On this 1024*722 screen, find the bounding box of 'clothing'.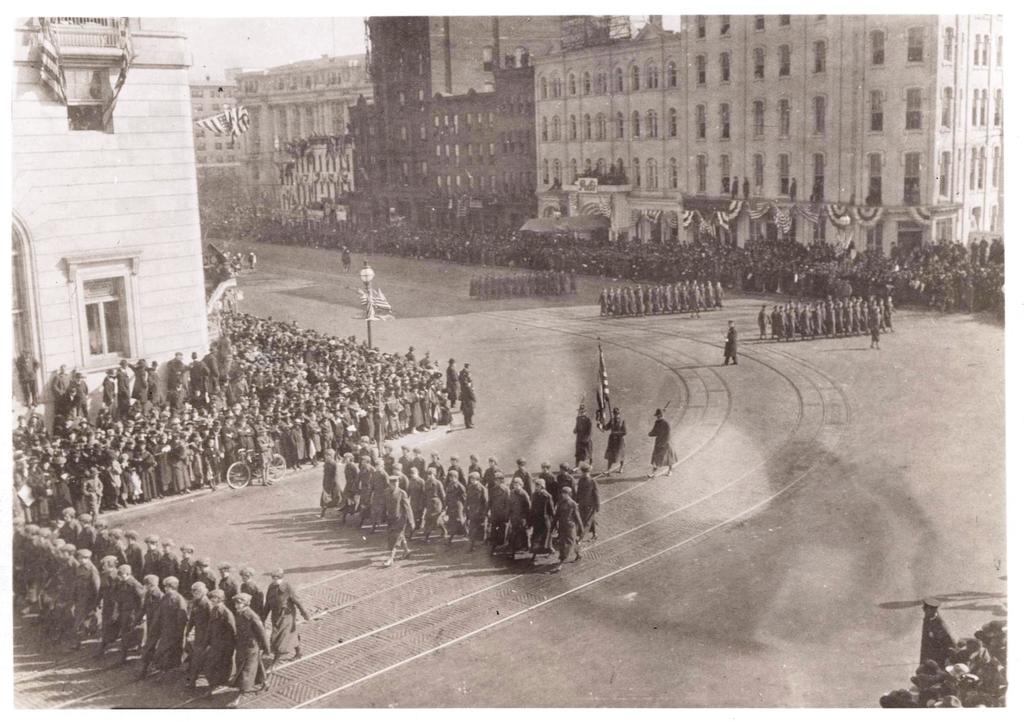
Bounding box: 201, 572, 217, 595.
